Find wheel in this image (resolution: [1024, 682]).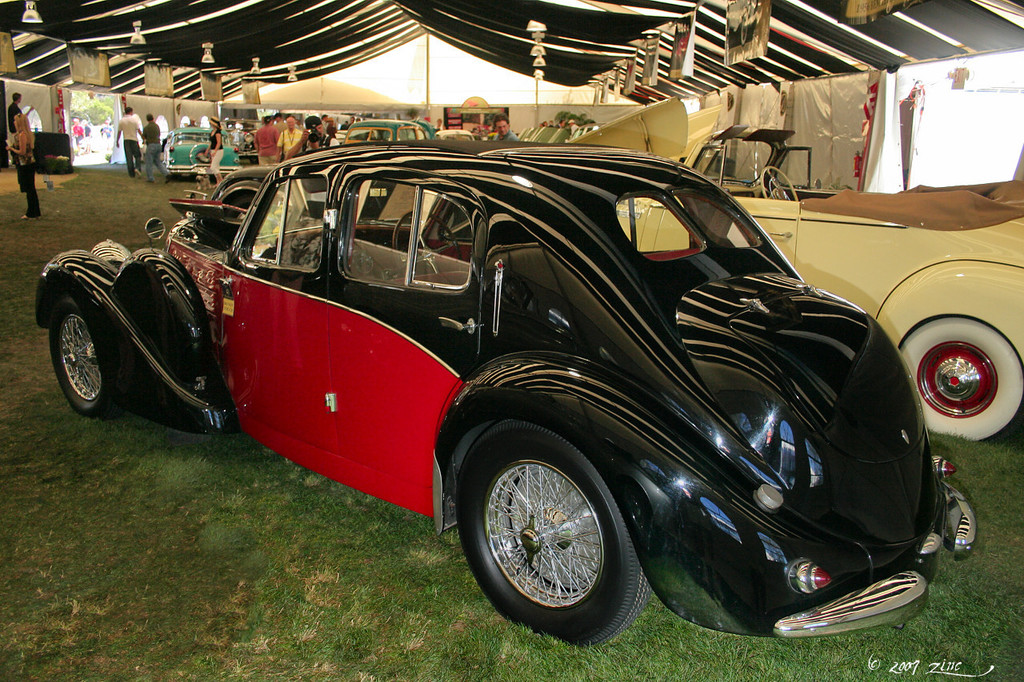
394,206,462,263.
